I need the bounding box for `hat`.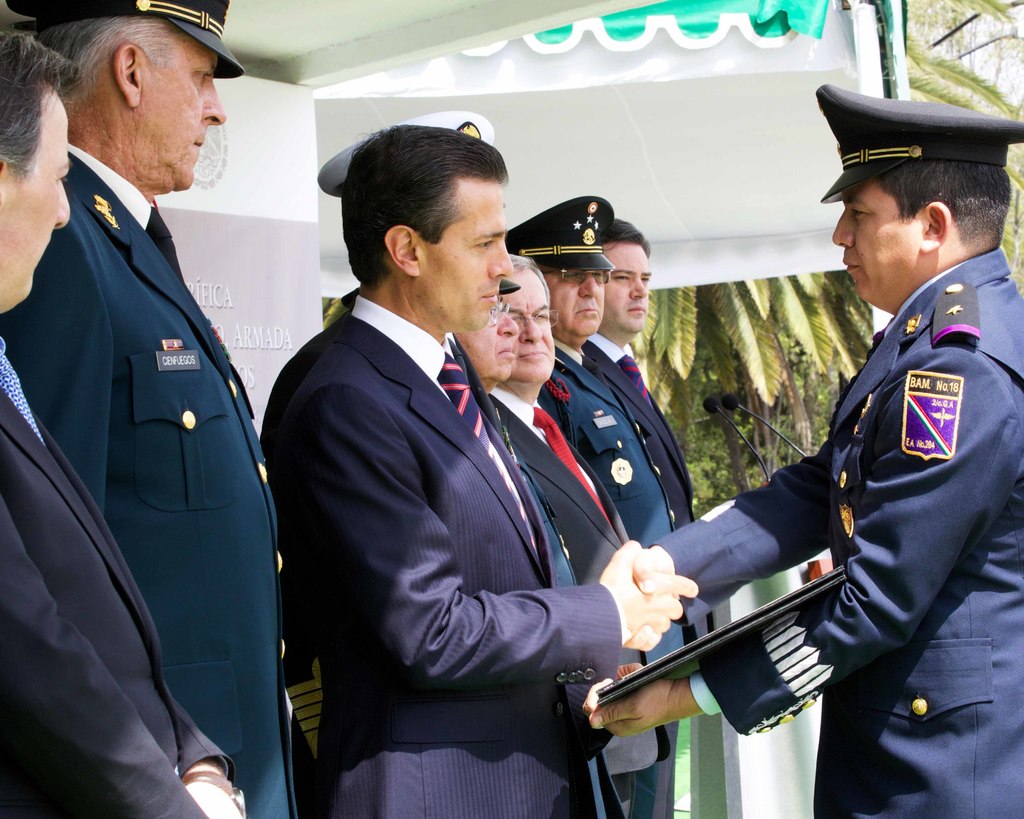
Here it is: select_region(509, 195, 614, 275).
